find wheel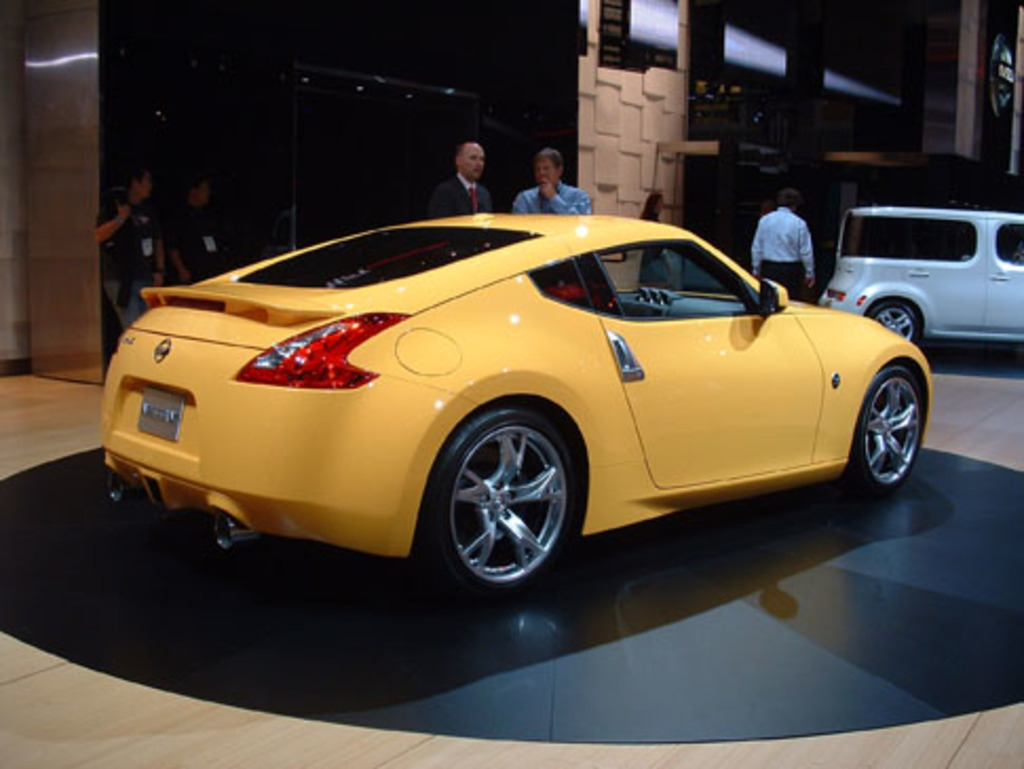
<region>868, 300, 921, 359</region>
